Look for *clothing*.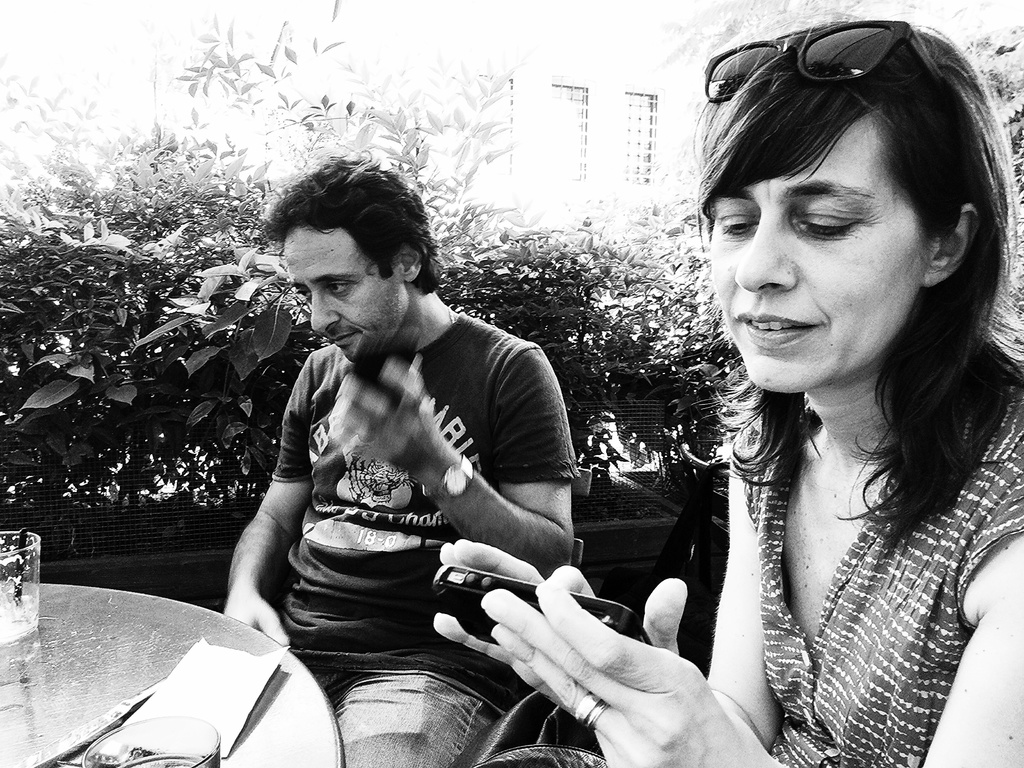
Found: {"left": 235, "top": 289, "right": 580, "bottom": 687}.
